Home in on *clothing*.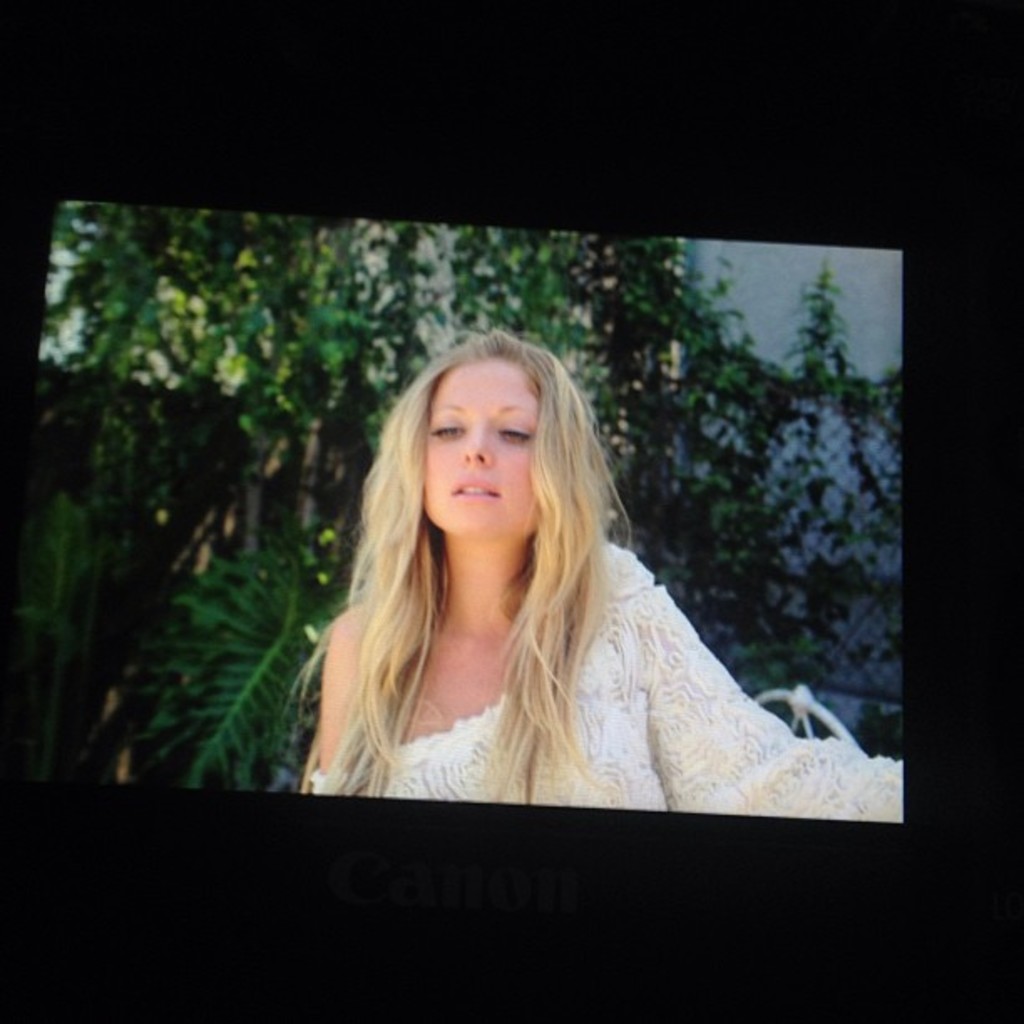
Homed in at 254 453 850 813.
